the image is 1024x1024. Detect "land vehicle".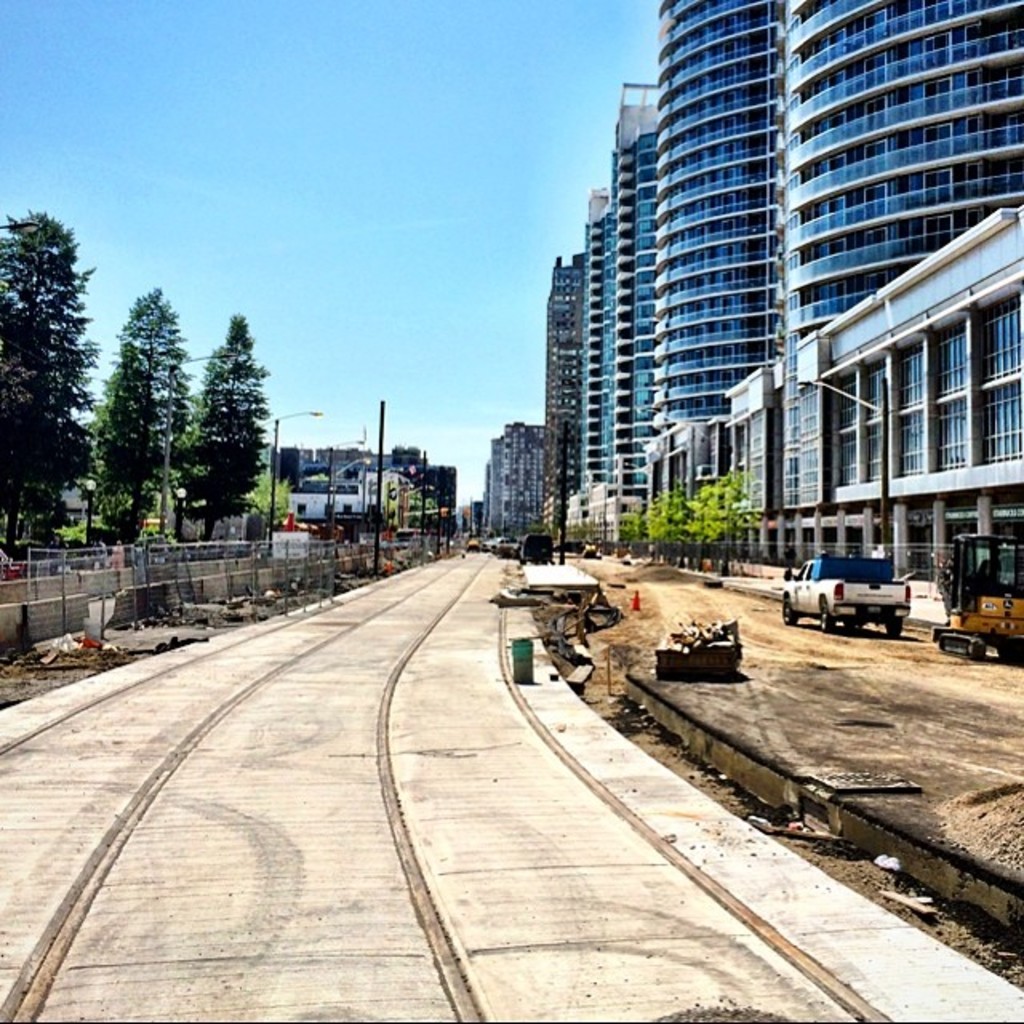
Detection: locate(928, 531, 1022, 664).
